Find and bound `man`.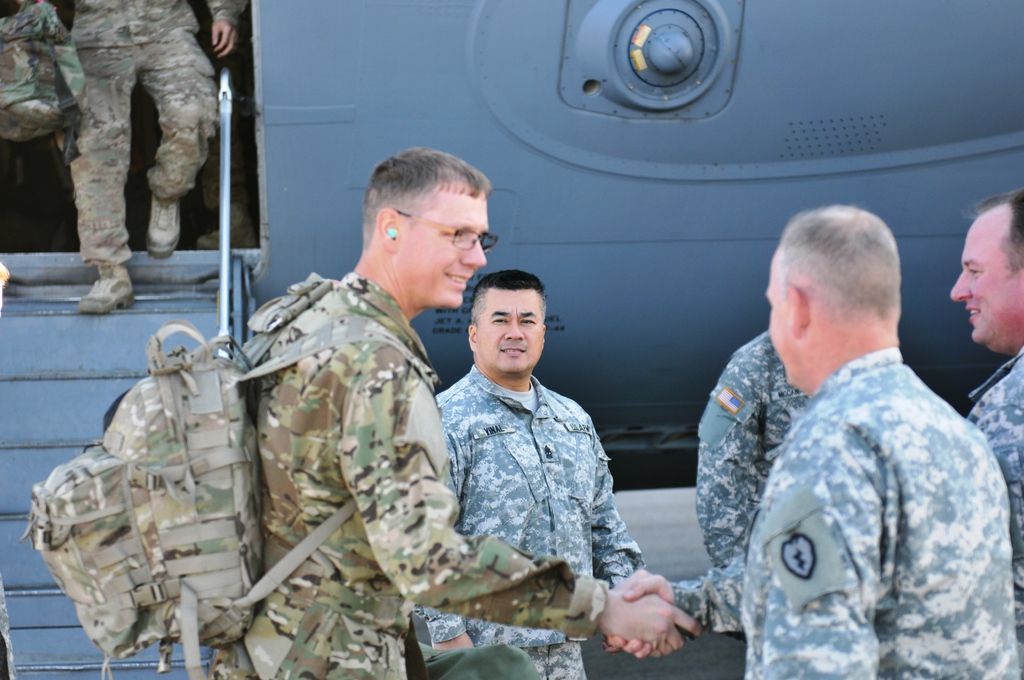
Bound: 203,144,695,679.
